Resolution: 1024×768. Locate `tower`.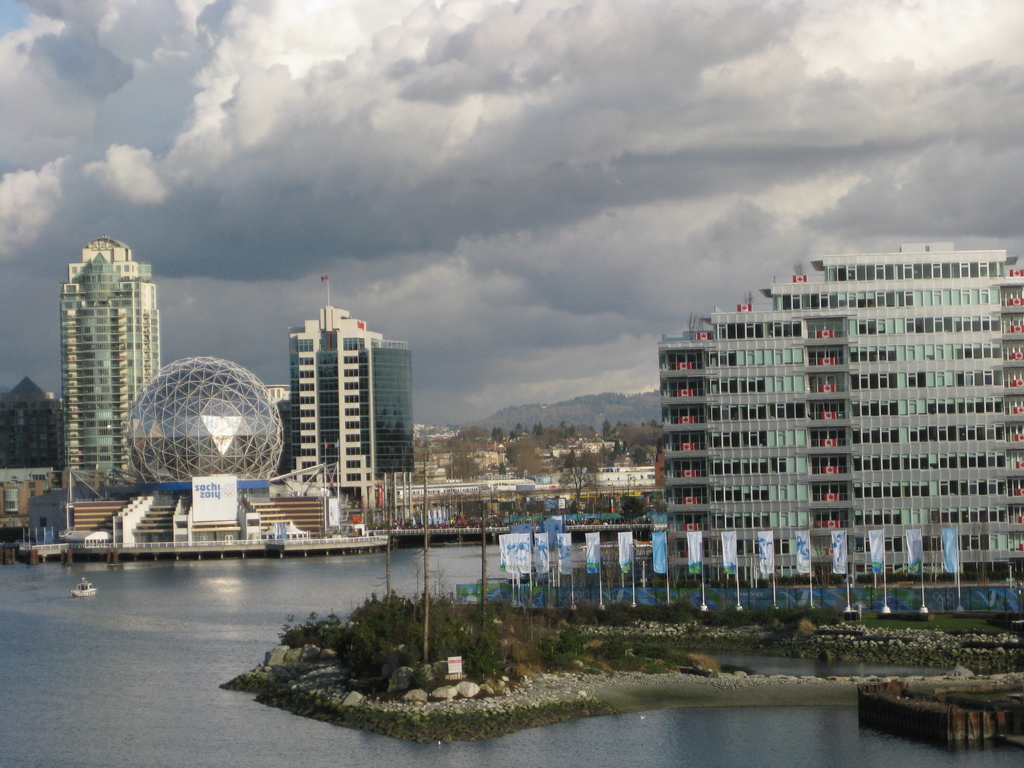
292 275 419 476.
